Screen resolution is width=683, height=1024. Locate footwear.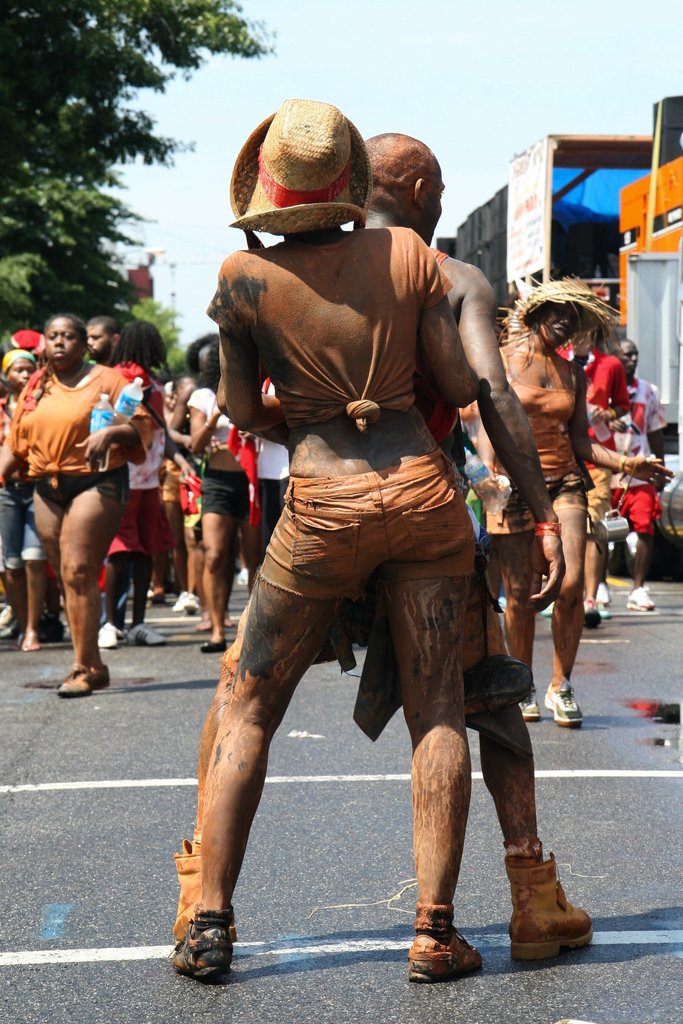
select_region(519, 685, 538, 725).
